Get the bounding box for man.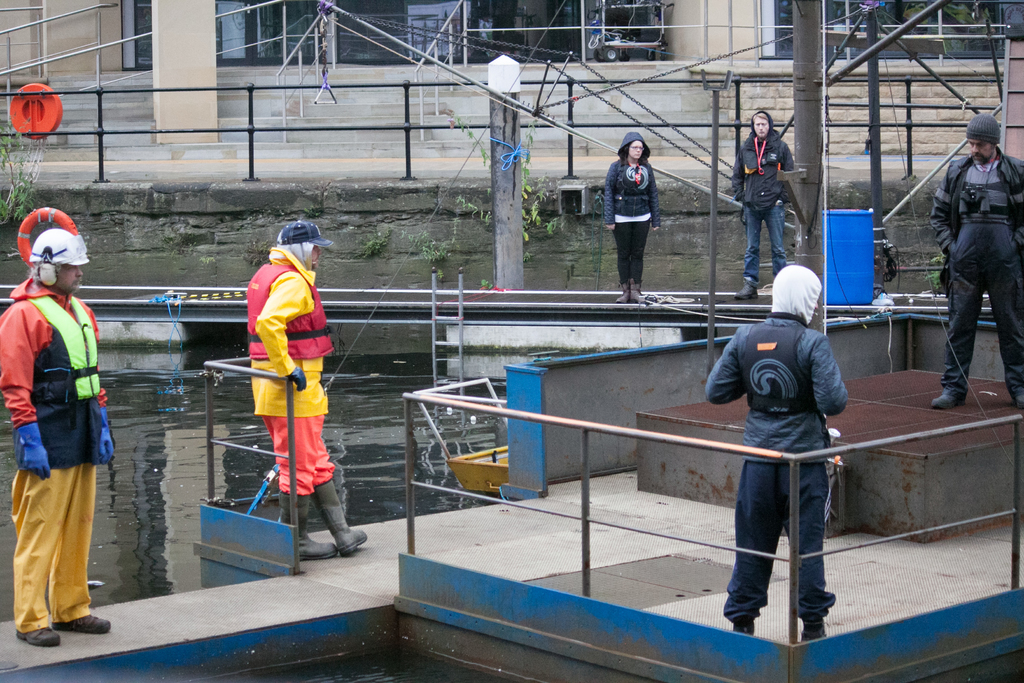
[left=0, top=218, right=113, bottom=648].
